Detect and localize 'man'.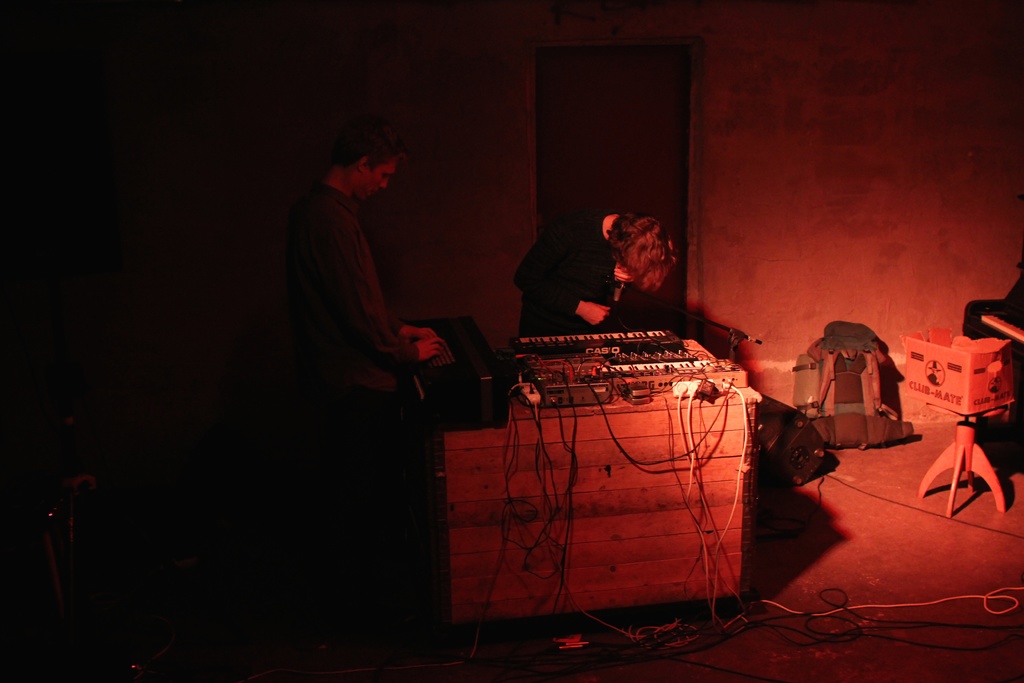
Localized at x1=509, y1=217, x2=678, y2=375.
